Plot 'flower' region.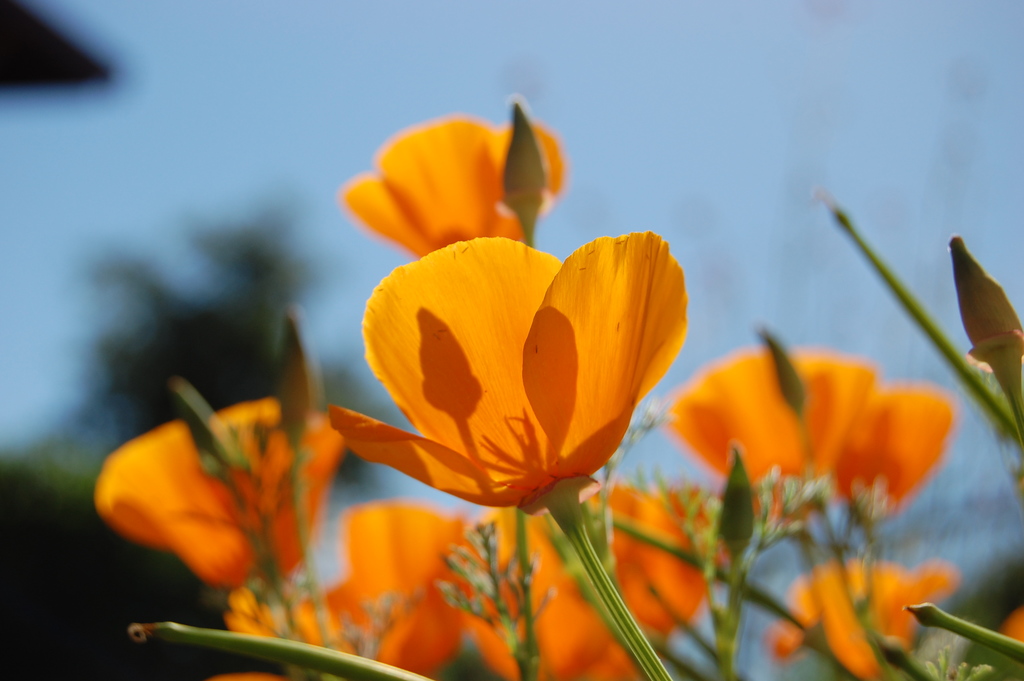
Plotted at x1=676 y1=349 x2=866 y2=533.
